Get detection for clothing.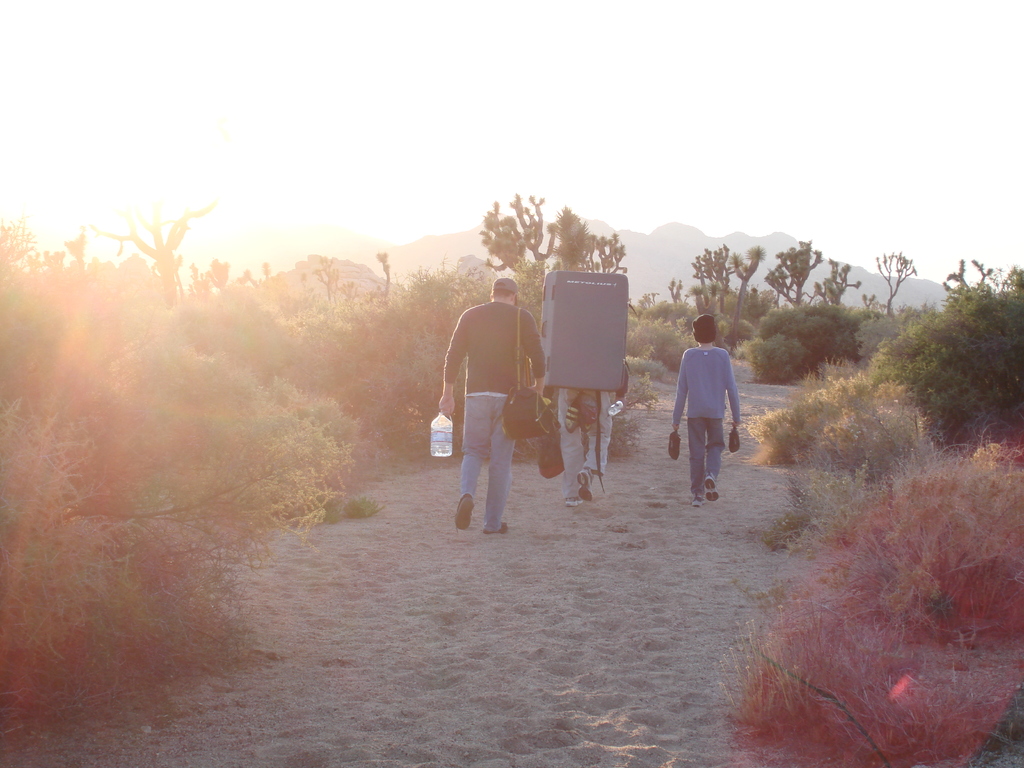
Detection: x1=558 y1=368 x2=628 y2=506.
